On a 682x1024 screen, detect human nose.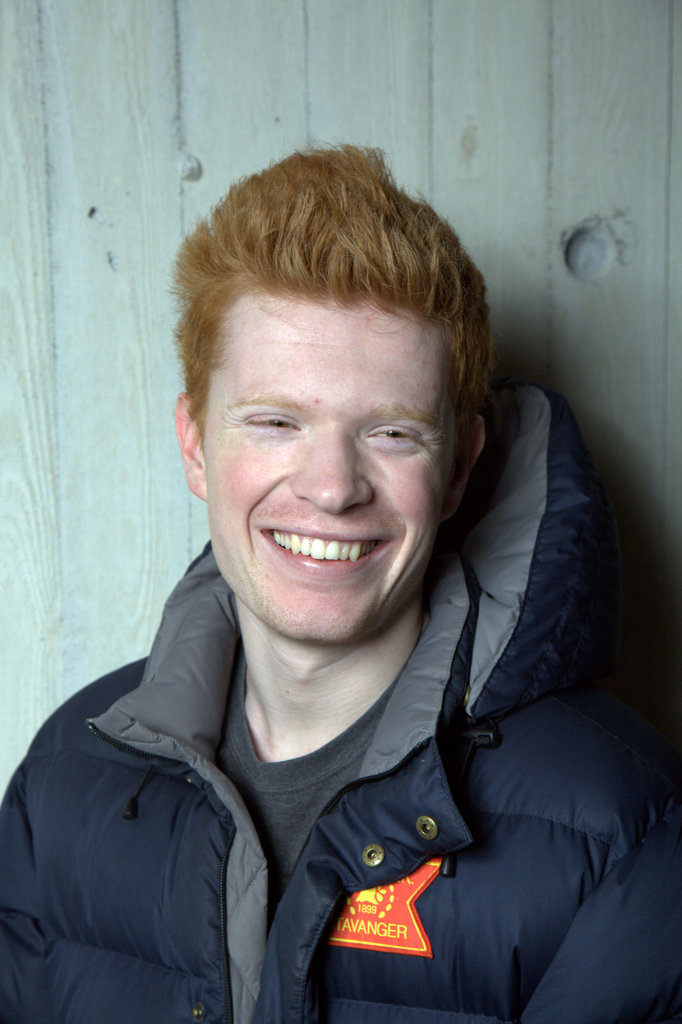
<region>292, 431, 379, 513</region>.
